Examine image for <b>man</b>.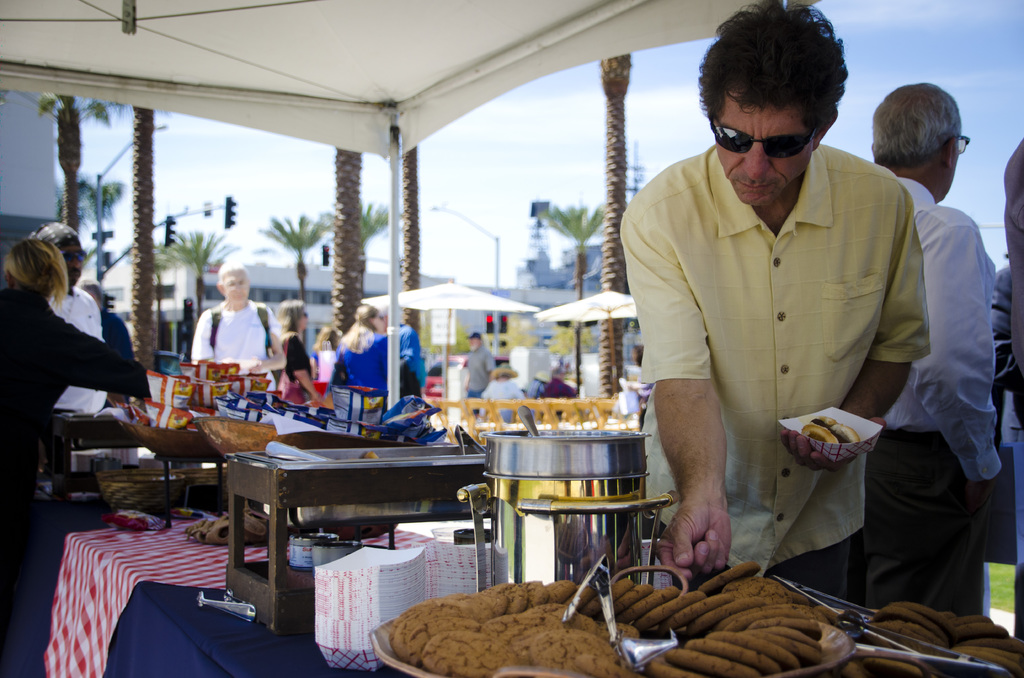
Examination result: 190/260/287/394.
